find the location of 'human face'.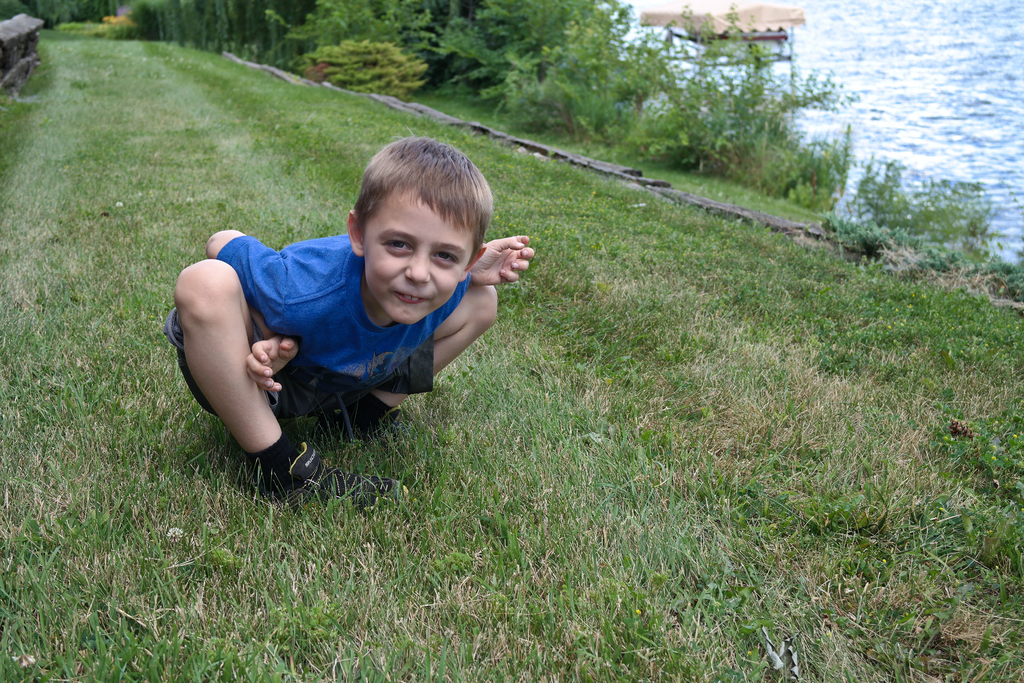
Location: [362,181,482,325].
